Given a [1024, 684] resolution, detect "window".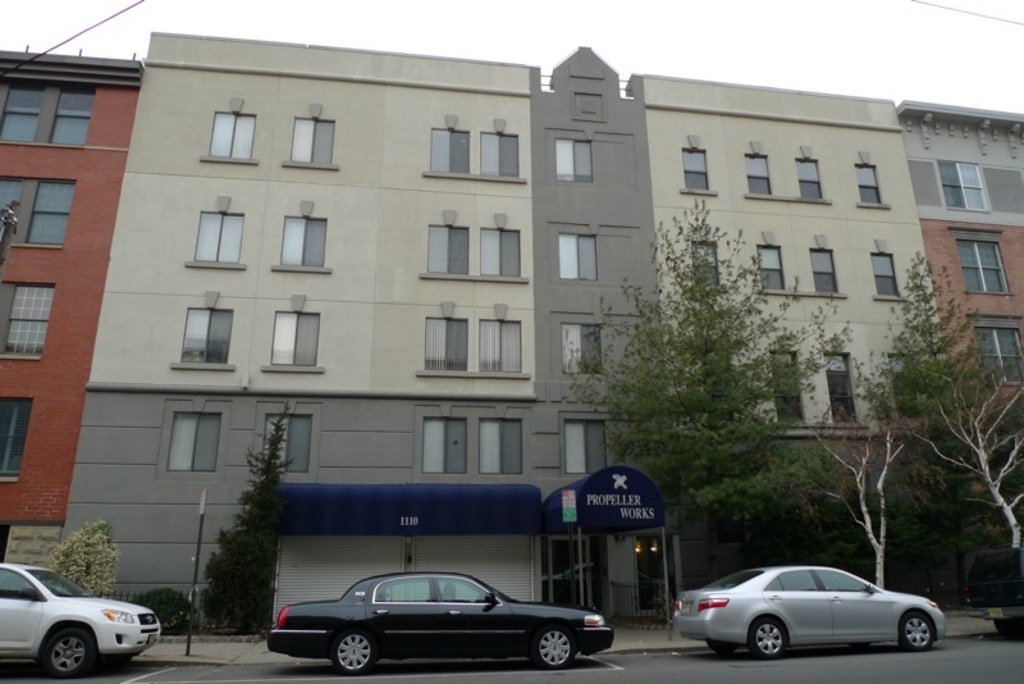
bbox=(815, 570, 876, 592).
